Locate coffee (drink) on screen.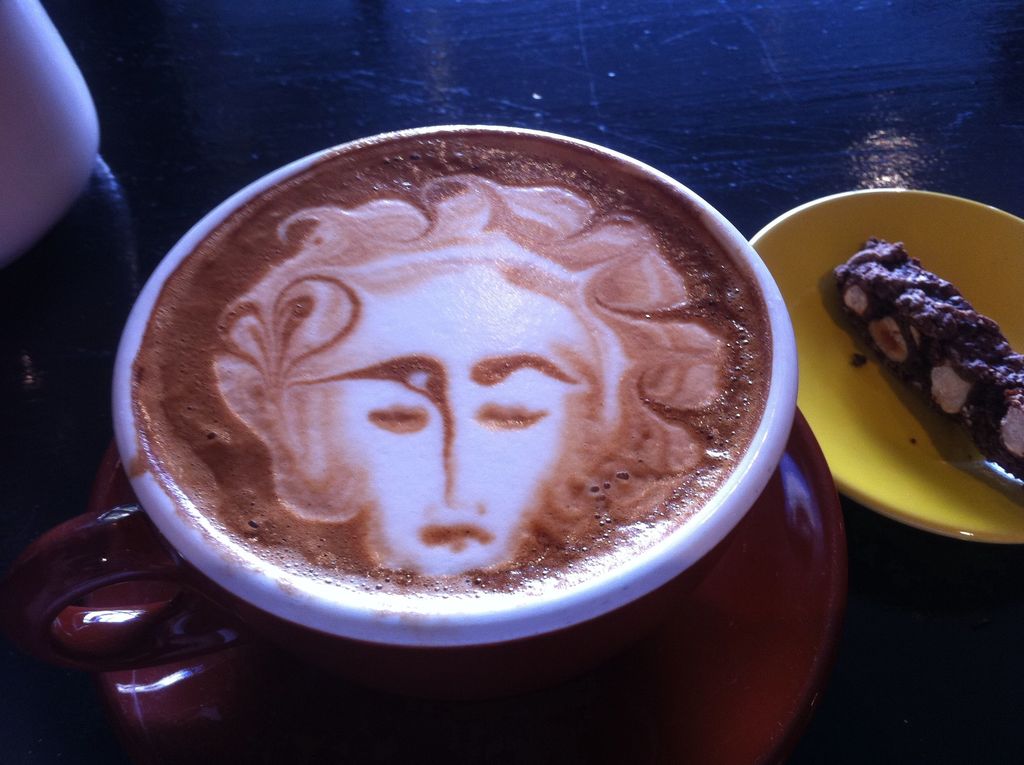
On screen at [132, 136, 772, 606].
